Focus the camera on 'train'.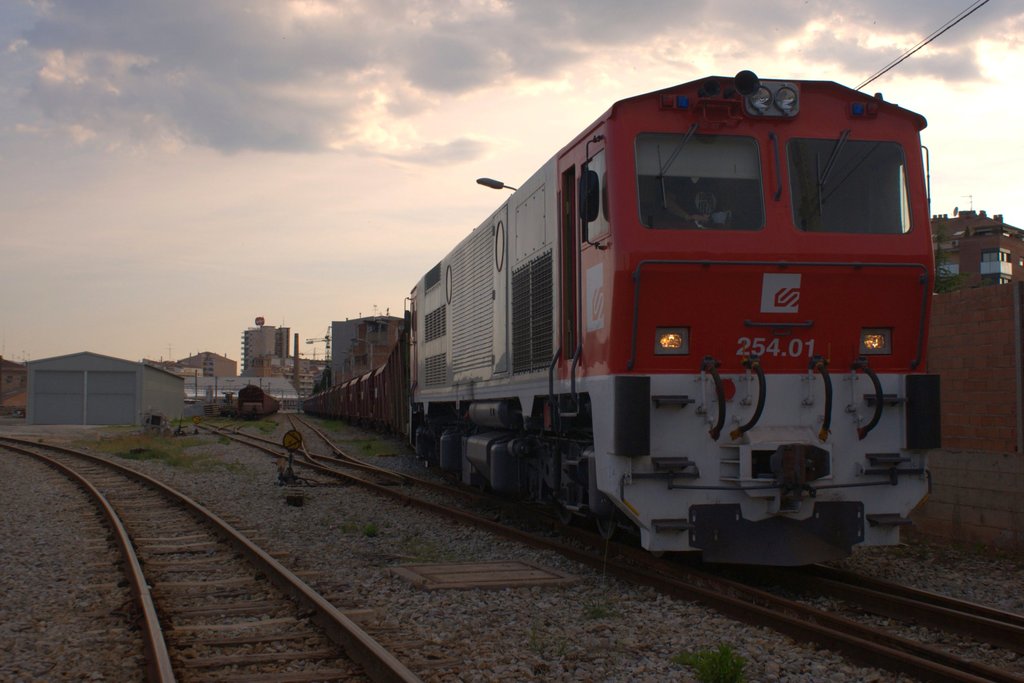
Focus region: l=238, t=385, r=280, b=419.
